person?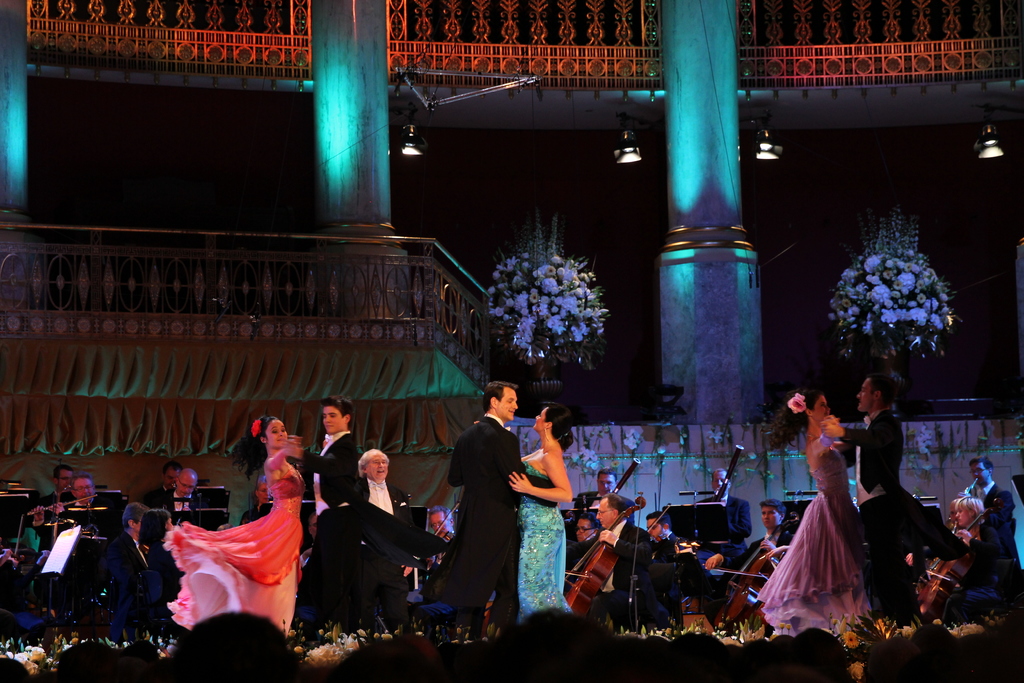
select_region(401, 497, 463, 588)
